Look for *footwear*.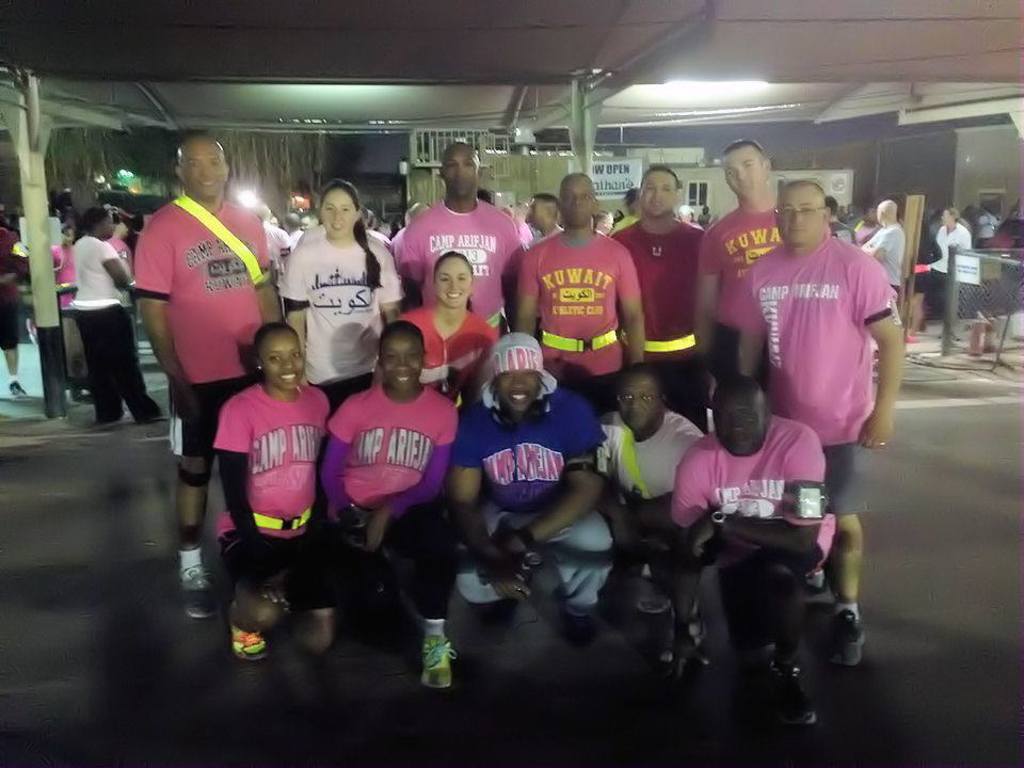
Found: rect(903, 334, 916, 346).
